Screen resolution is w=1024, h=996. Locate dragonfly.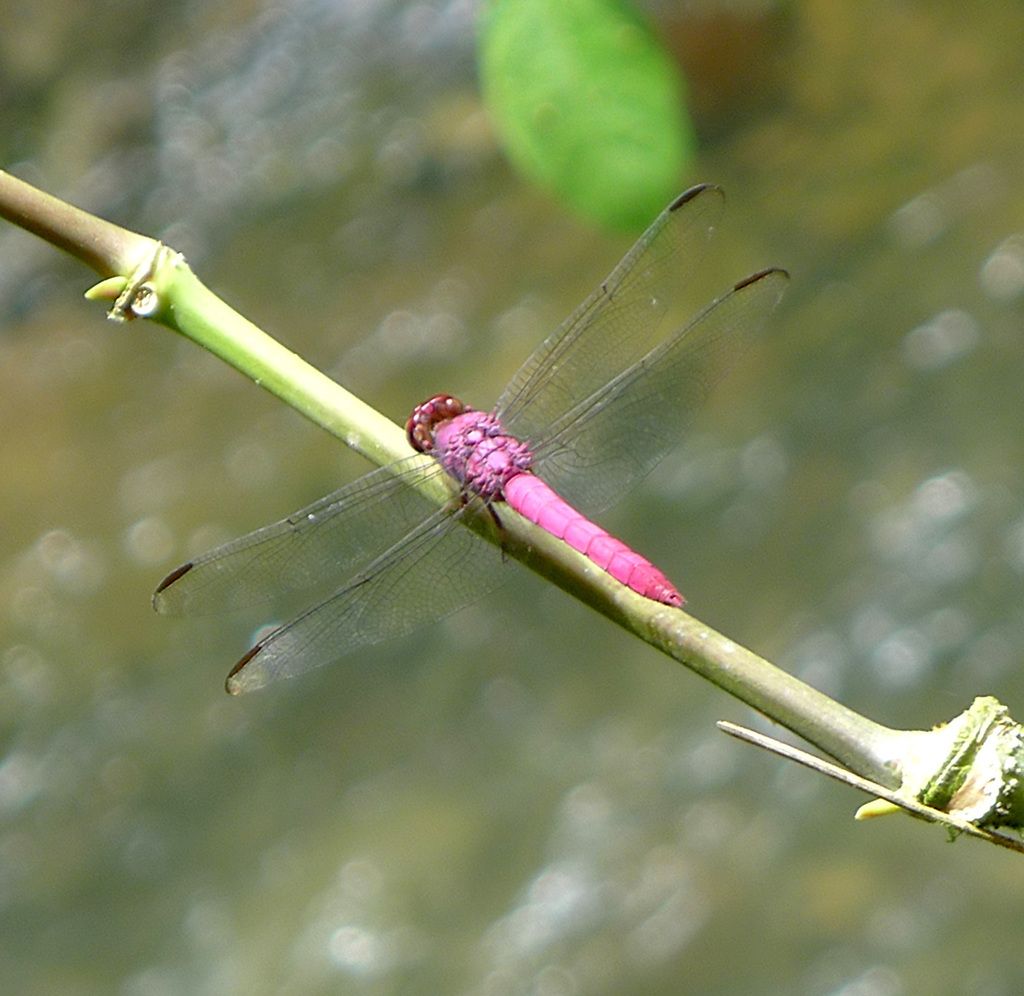
region(148, 183, 797, 700).
